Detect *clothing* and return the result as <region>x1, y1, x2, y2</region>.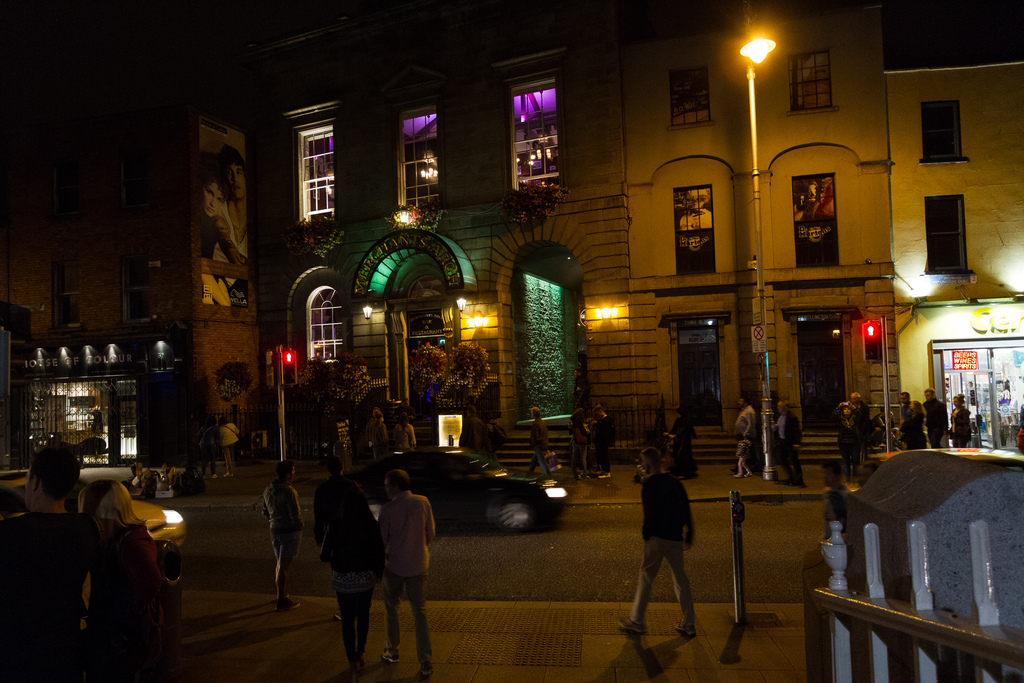
<region>317, 474, 374, 677</region>.
